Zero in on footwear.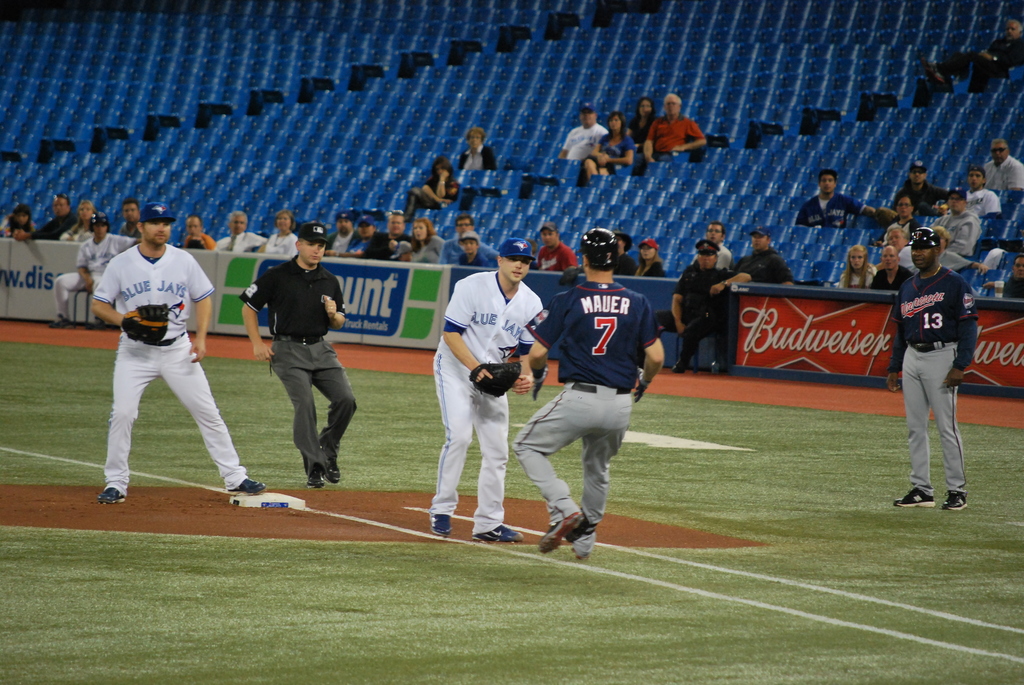
Zeroed in: 102 483 127 501.
